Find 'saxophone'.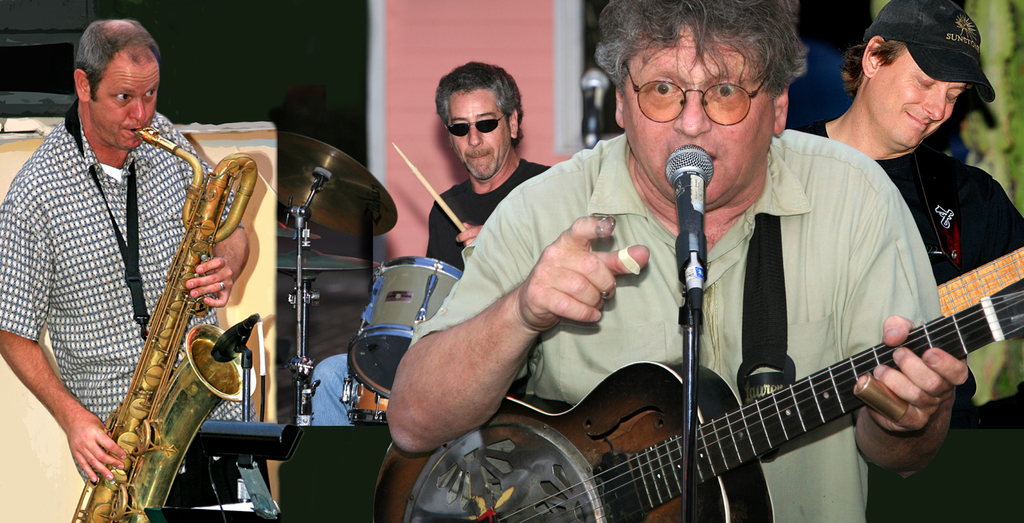
box=[64, 126, 261, 522].
